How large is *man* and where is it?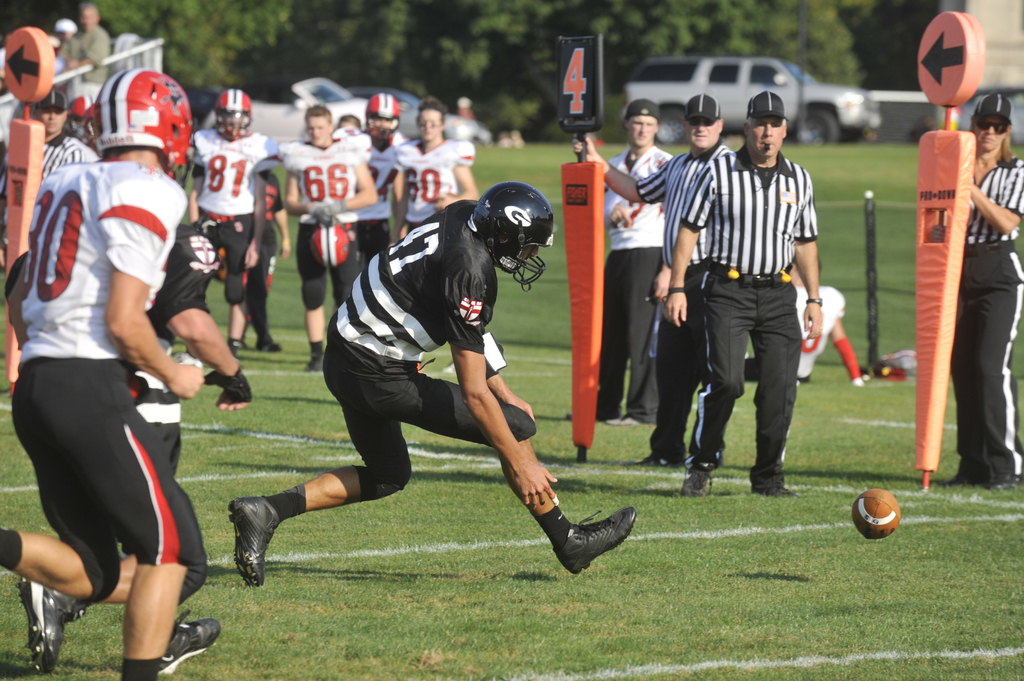
Bounding box: 4/216/250/678.
